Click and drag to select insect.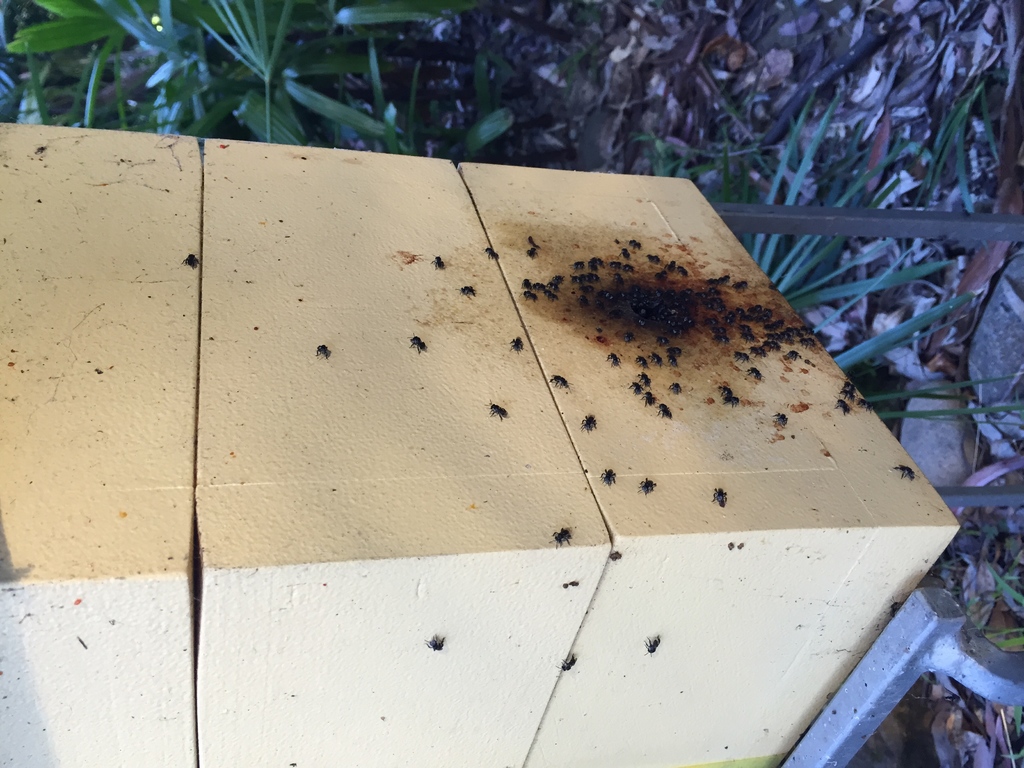
Selection: <box>557,657,579,673</box>.
